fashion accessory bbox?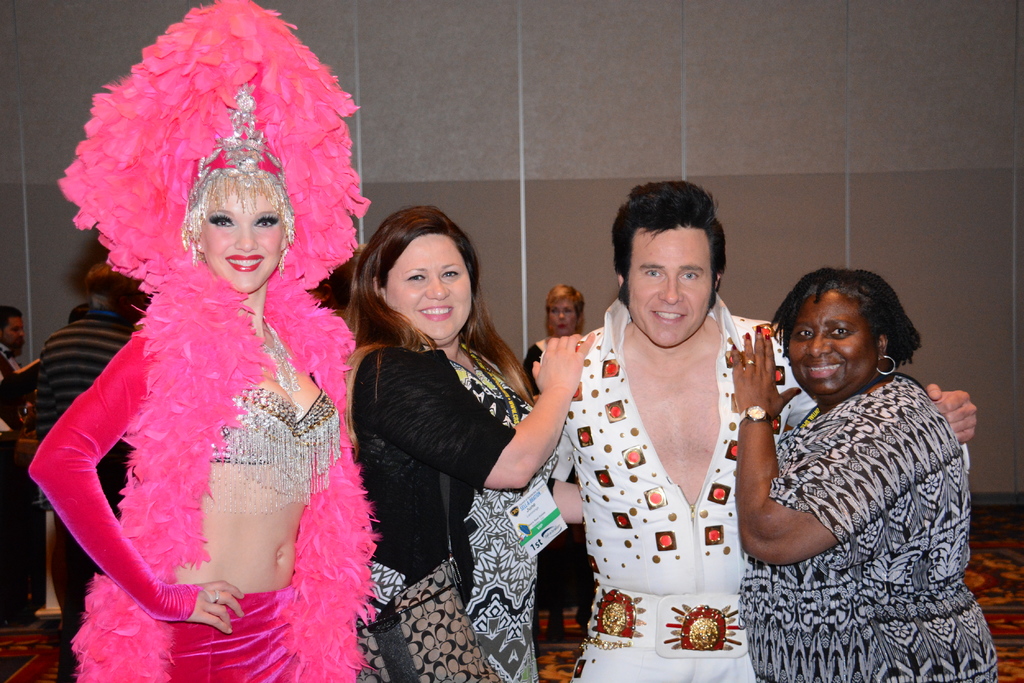
Rect(757, 327, 760, 333)
